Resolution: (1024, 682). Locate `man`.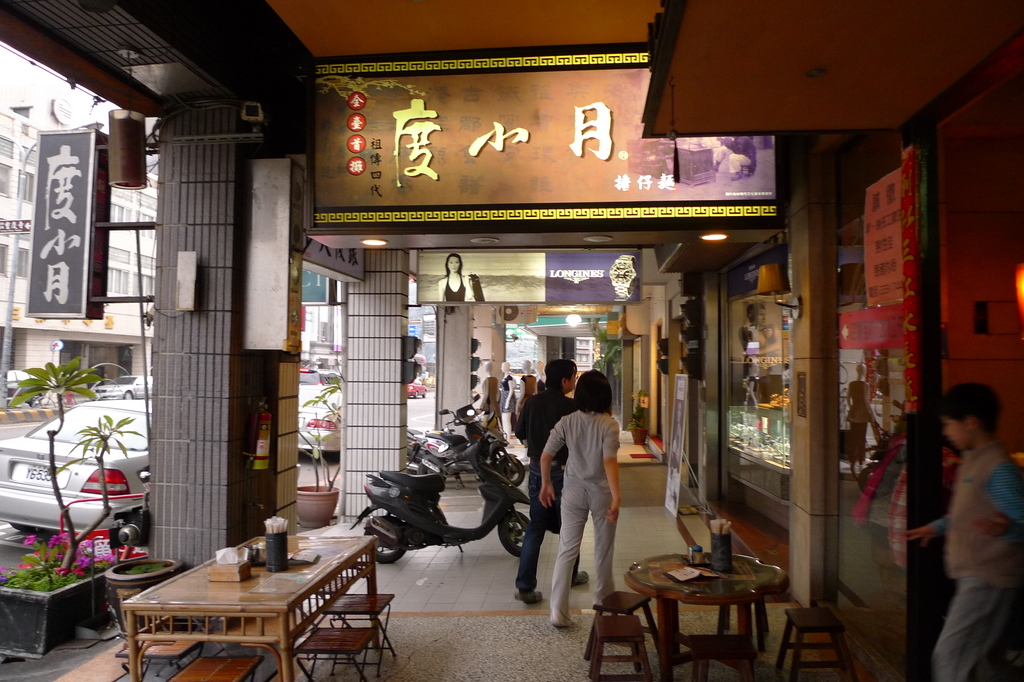
<region>515, 357, 595, 605</region>.
